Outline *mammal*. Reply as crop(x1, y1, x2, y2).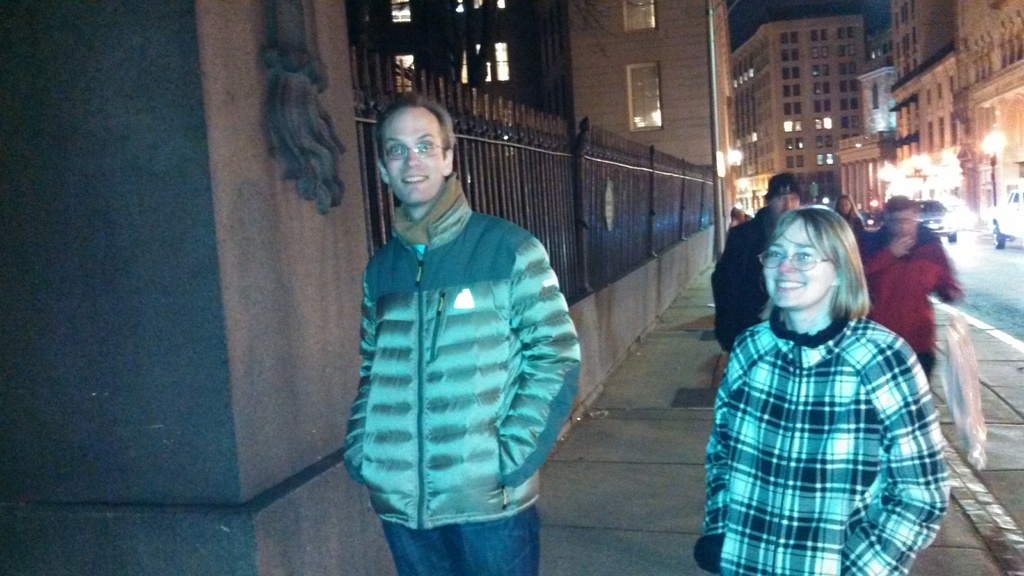
crop(857, 195, 958, 374).
